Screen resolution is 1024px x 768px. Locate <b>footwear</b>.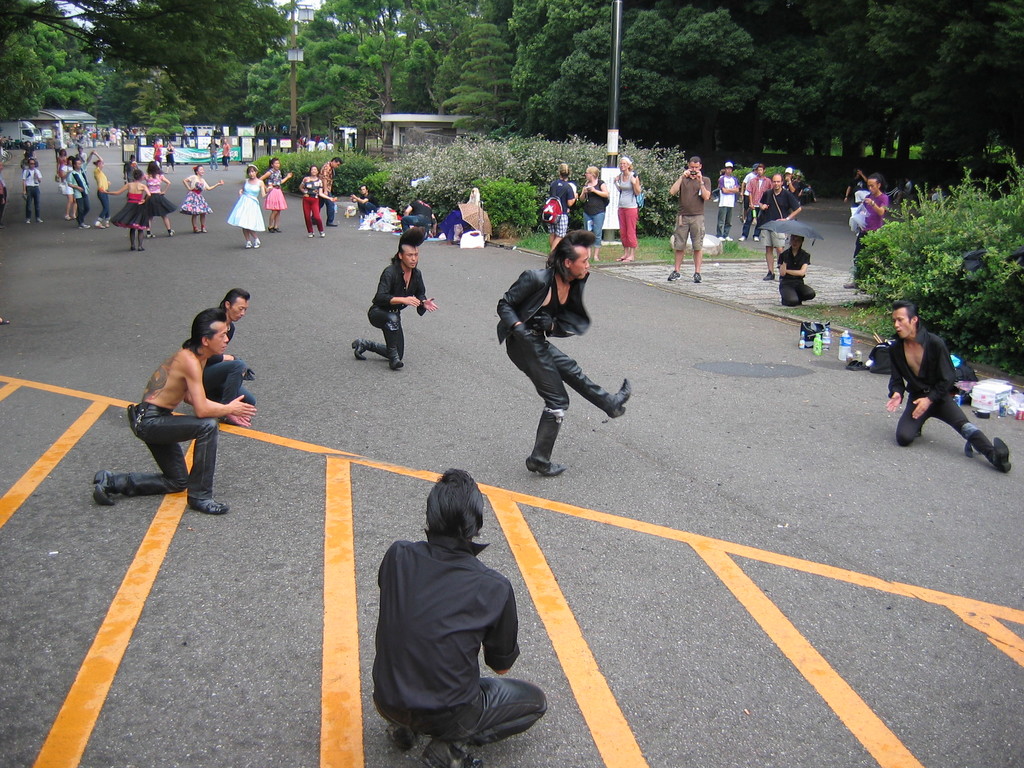
[419, 744, 466, 767].
